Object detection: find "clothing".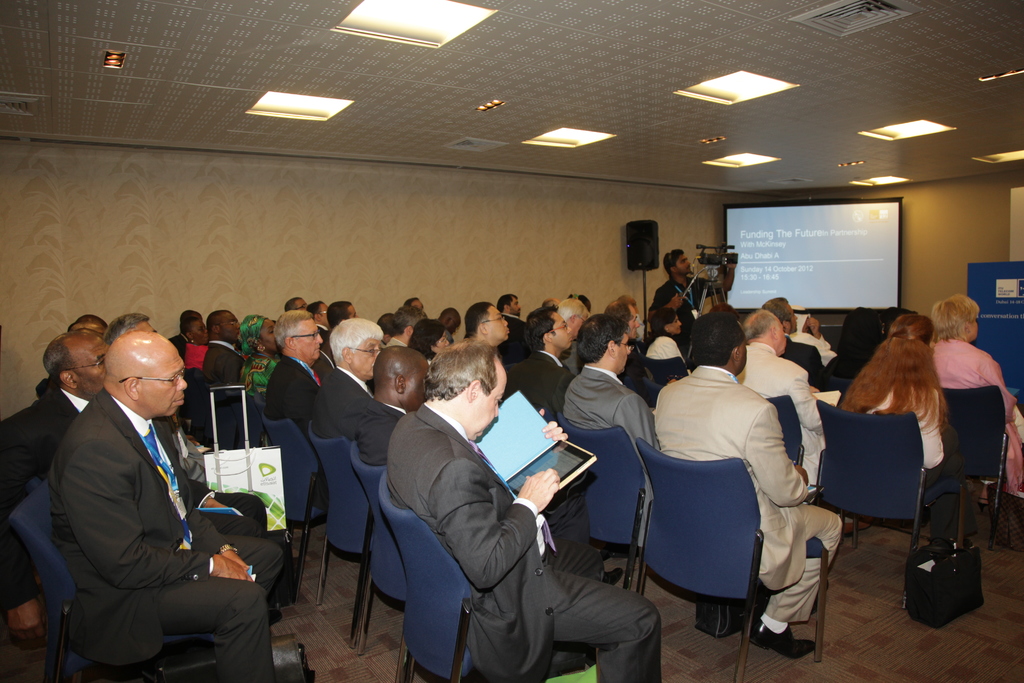
x1=509 y1=315 x2=524 y2=344.
